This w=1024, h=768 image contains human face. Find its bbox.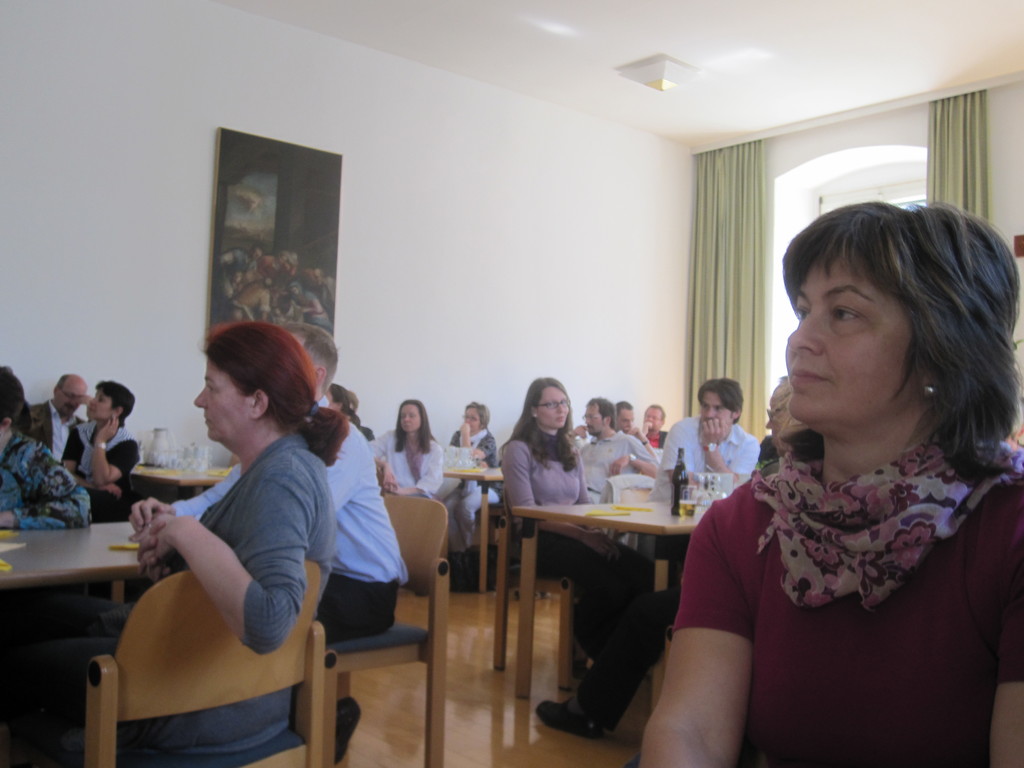
{"left": 87, "top": 394, "right": 112, "bottom": 420}.
